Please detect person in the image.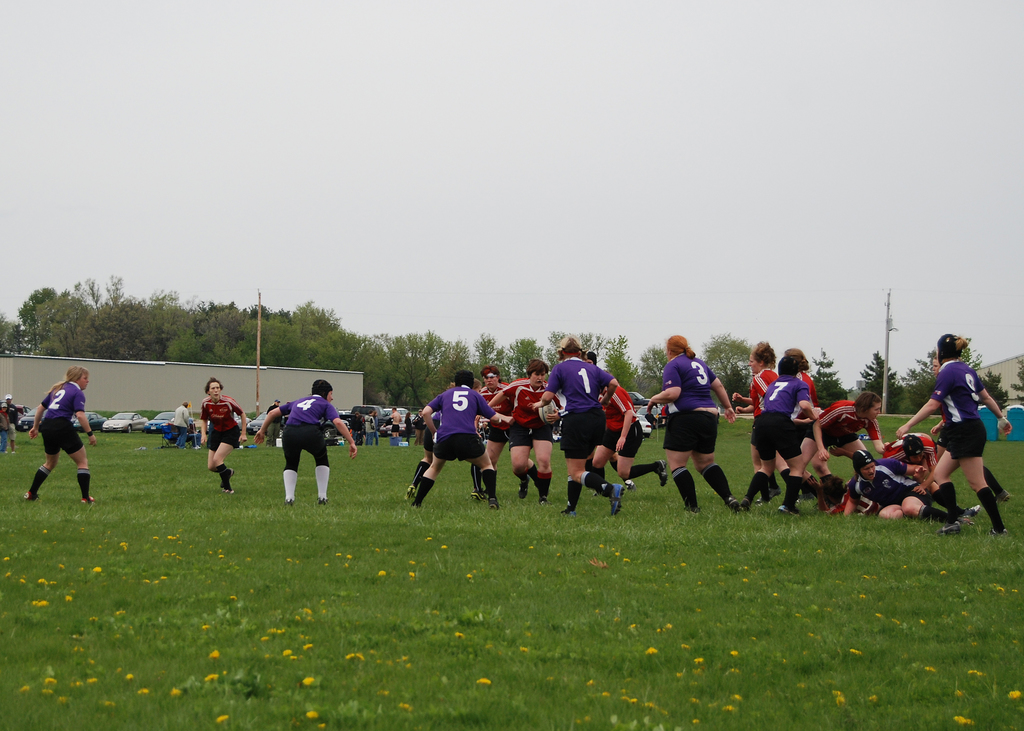
927/353/1011/497.
